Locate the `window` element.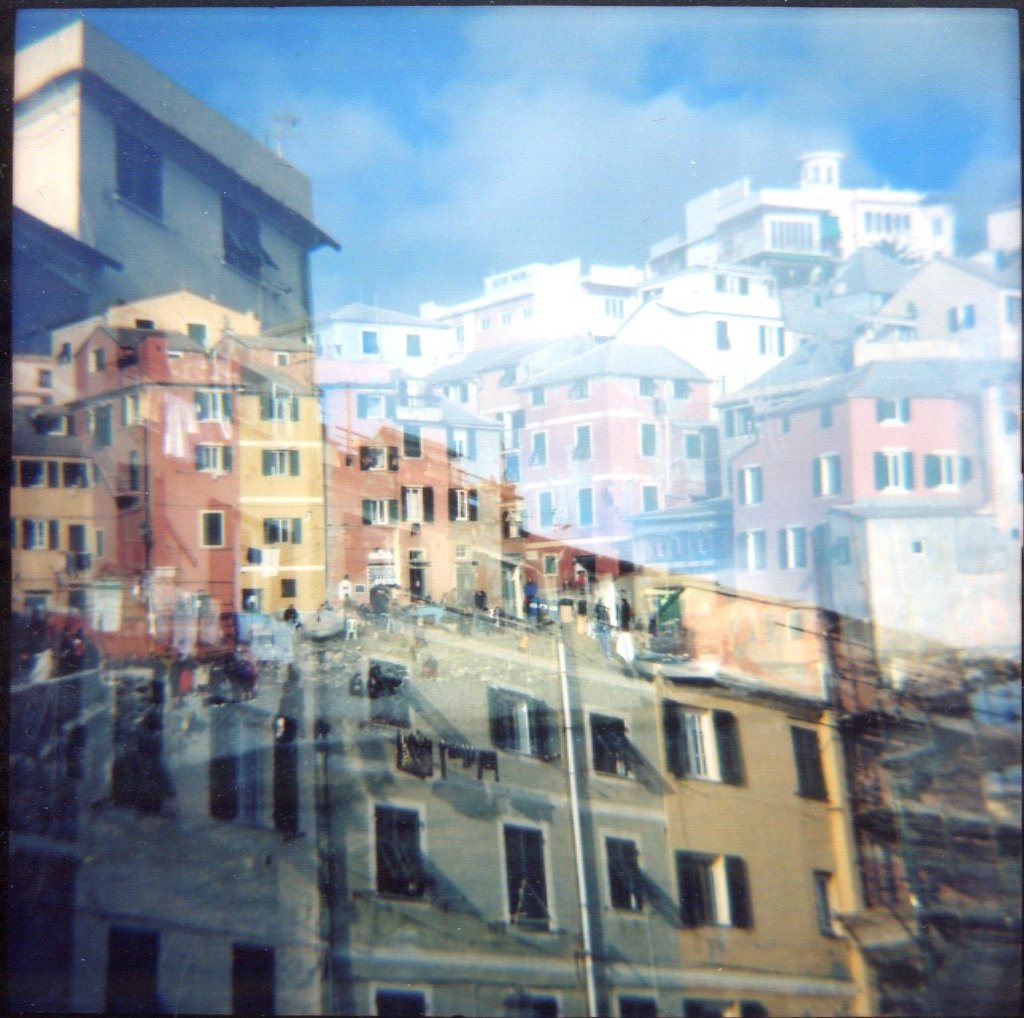
Element bbox: bbox=(685, 430, 722, 462).
